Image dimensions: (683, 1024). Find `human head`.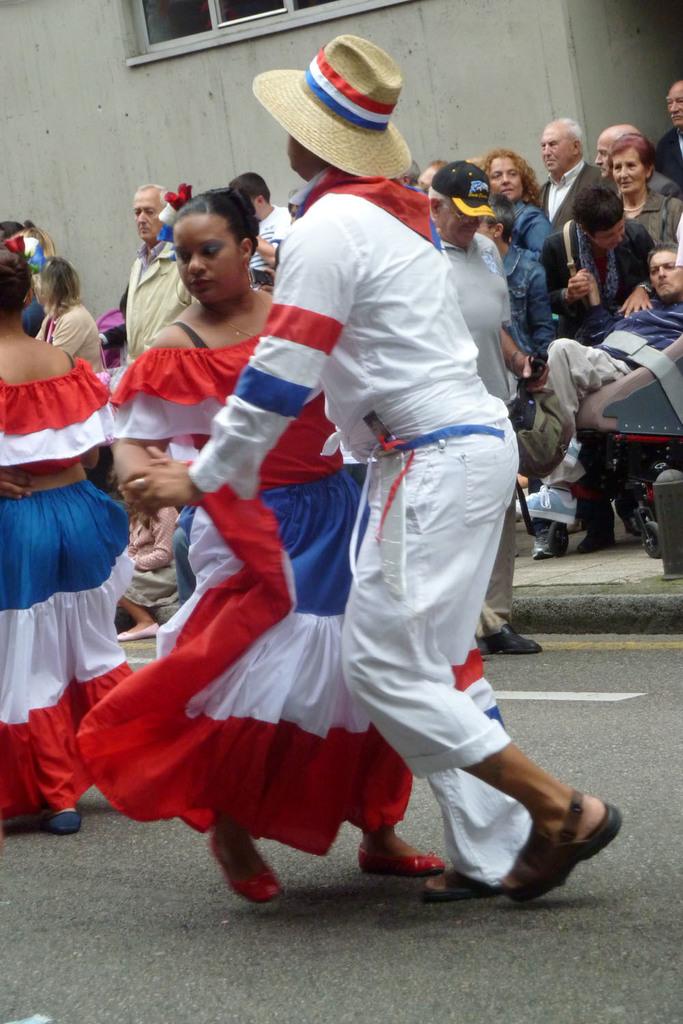
box(134, 187, 158, 245).
